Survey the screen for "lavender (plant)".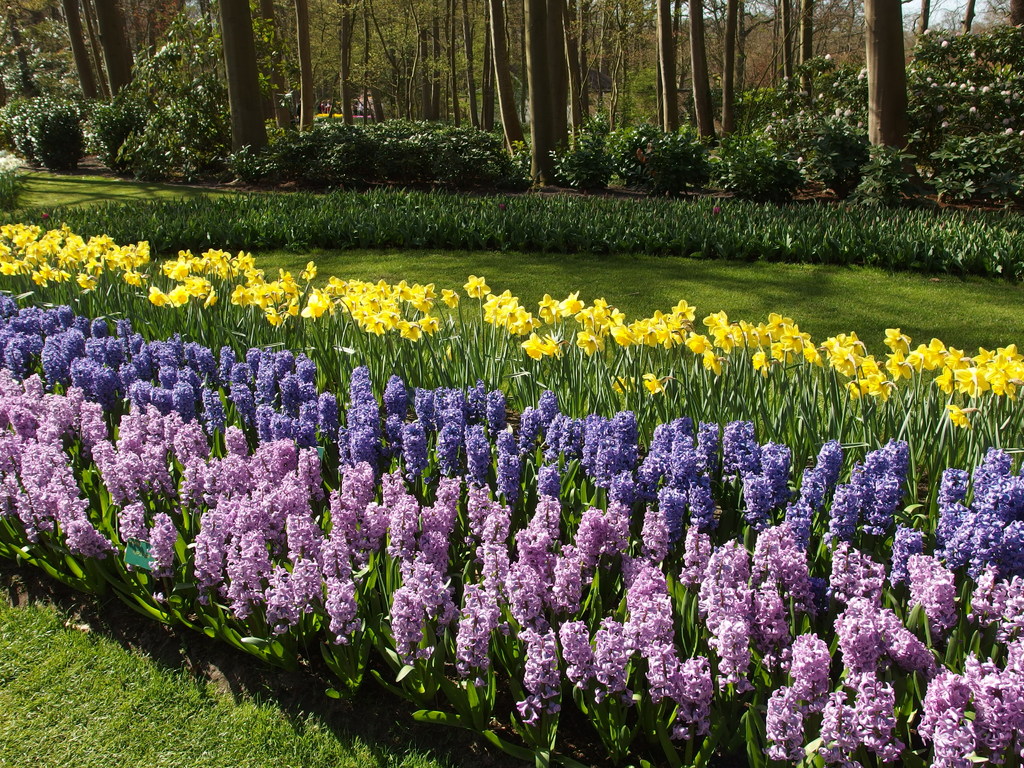
Survey found: locate(376, 494, 426, 563).
